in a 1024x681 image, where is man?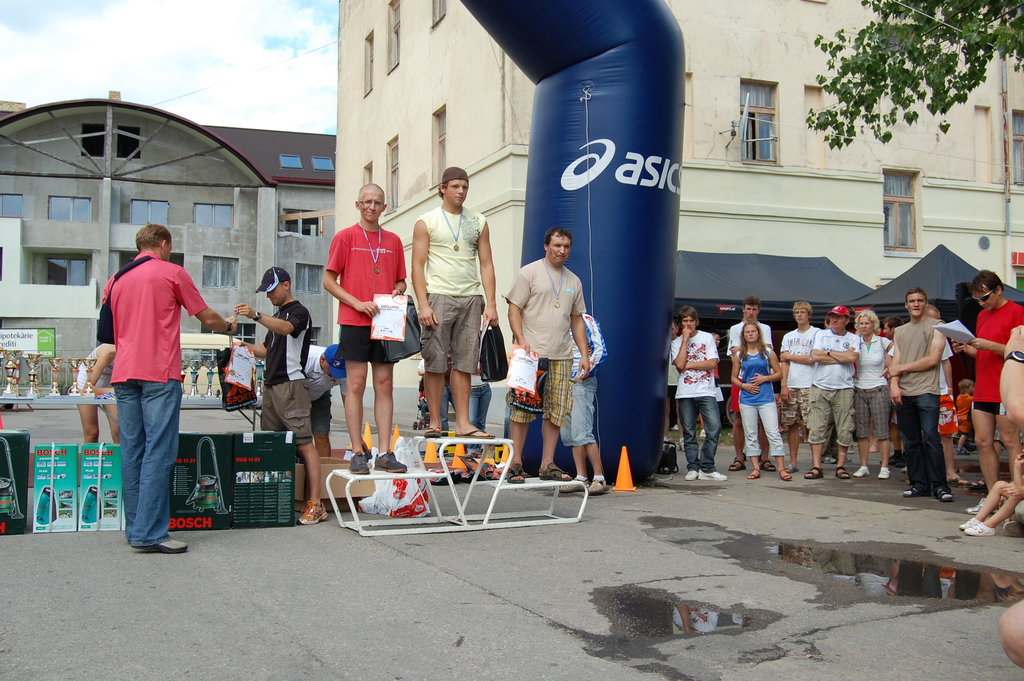
<bbox>669, 303, 728, 480</bbox>.
